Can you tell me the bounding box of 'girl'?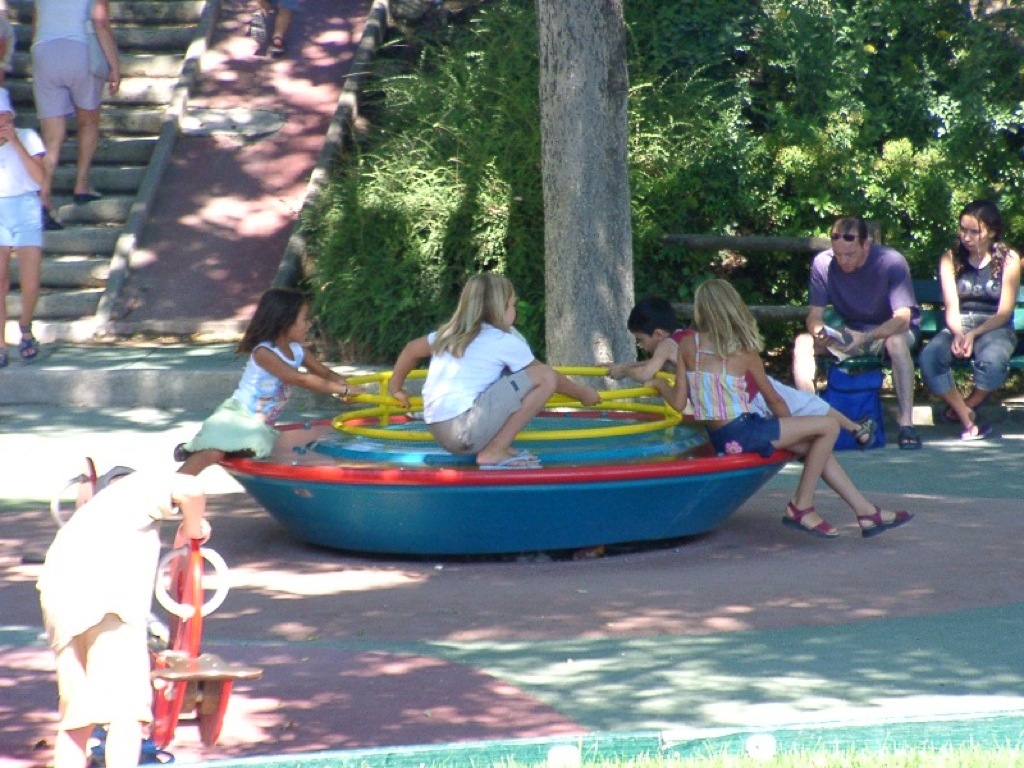
x1=389, y1=274, x2=601, y2=474.
